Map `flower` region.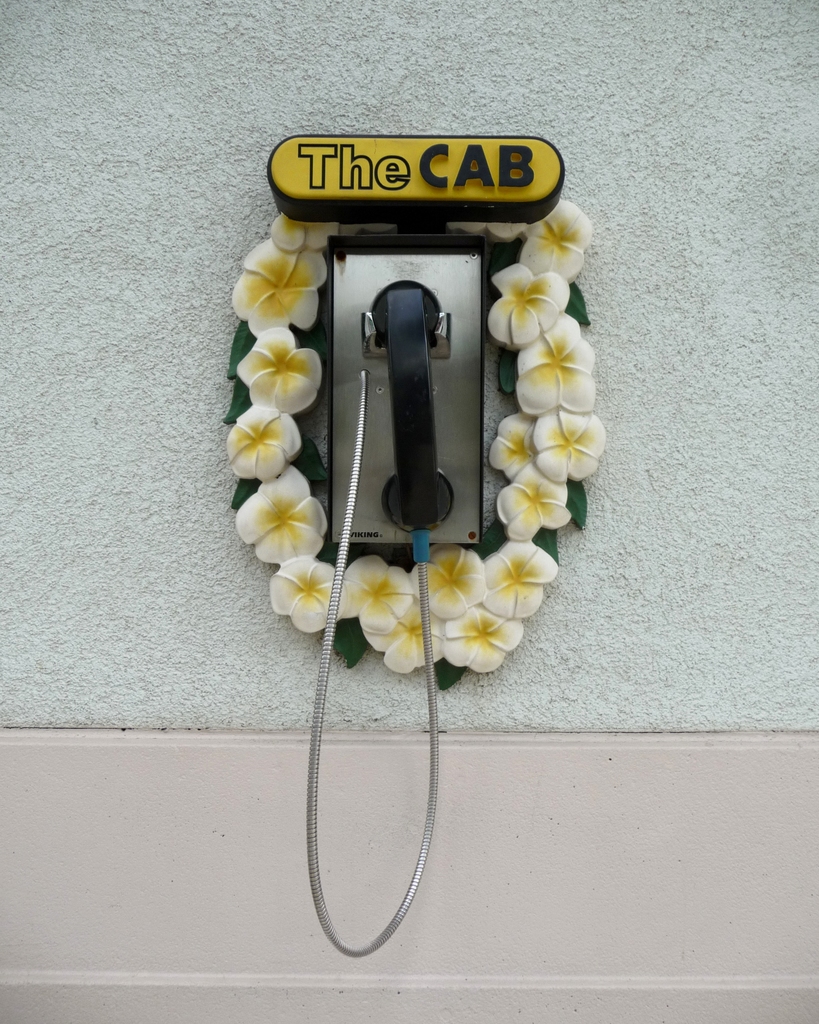
Mapped to <box>515,308,599,413</box>.
